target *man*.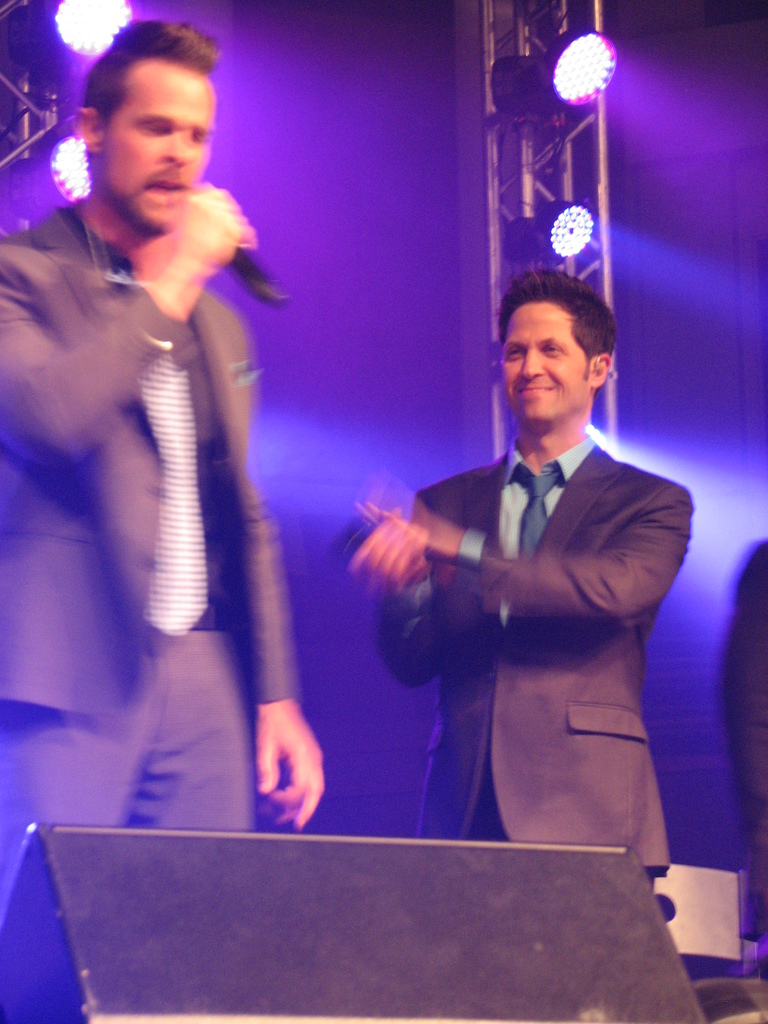
Target region: {"x1": 0, "y1": 12, "x2": 339, "y2": 1021}.
